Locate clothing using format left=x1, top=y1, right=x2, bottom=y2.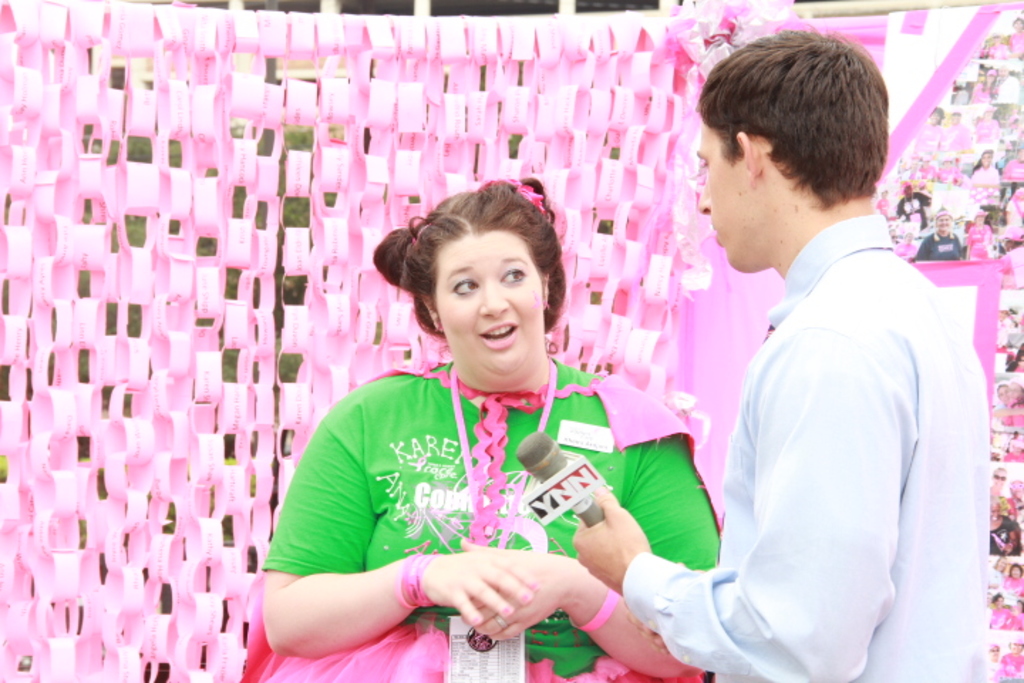
left=990, top=603, right=1011, bottom=626.
